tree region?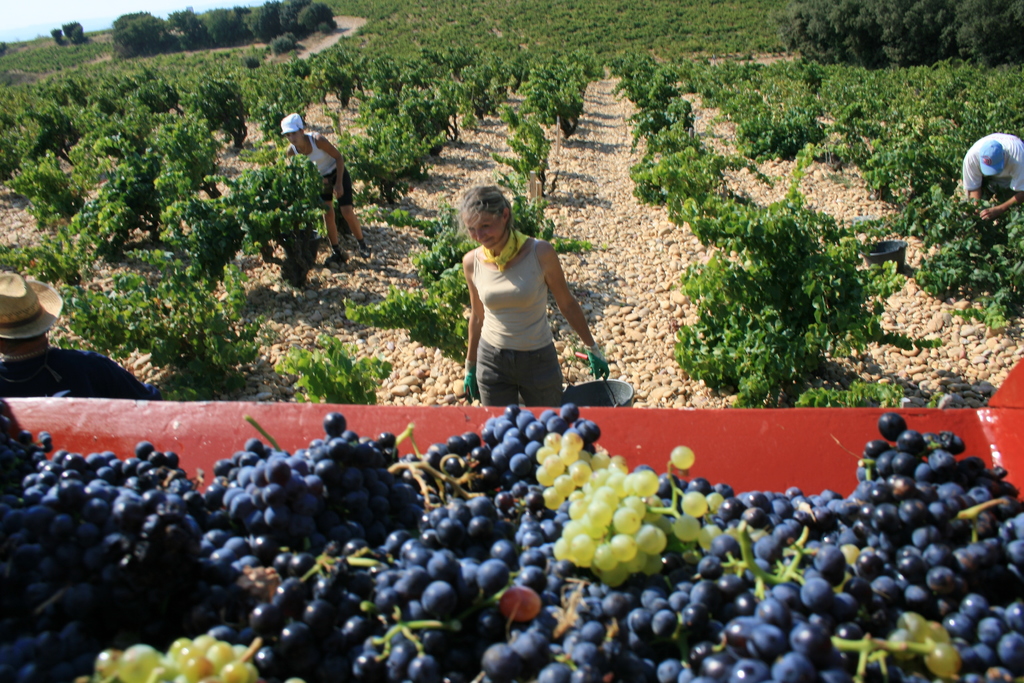
crop(278, 0, 312, 33)
